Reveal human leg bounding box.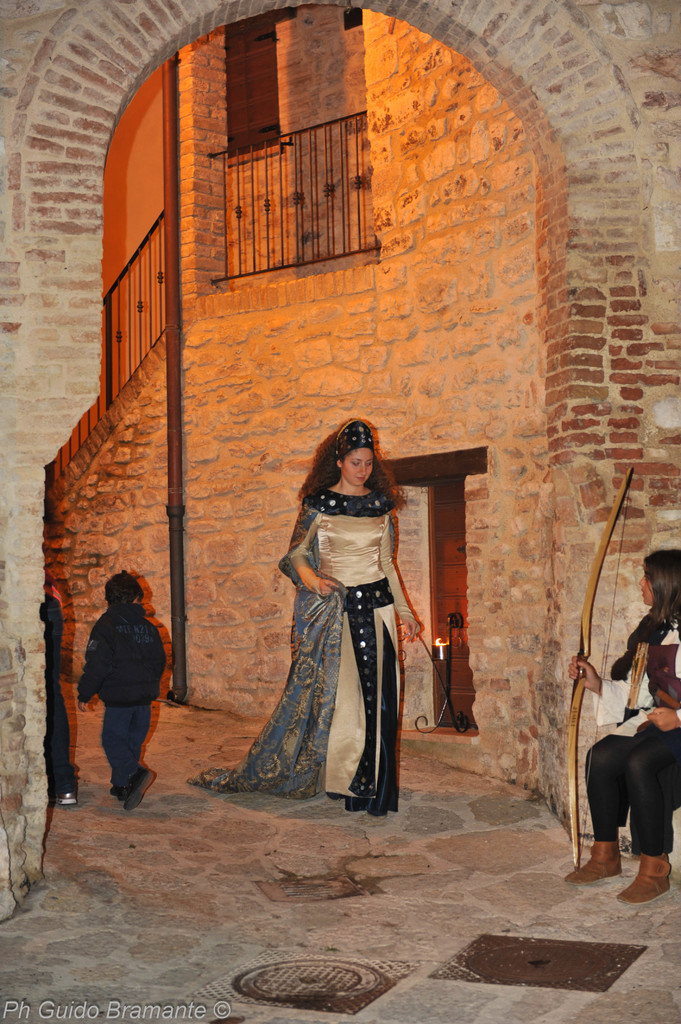
Revealed: (left=572, top=732, right=625, bottom=884).
